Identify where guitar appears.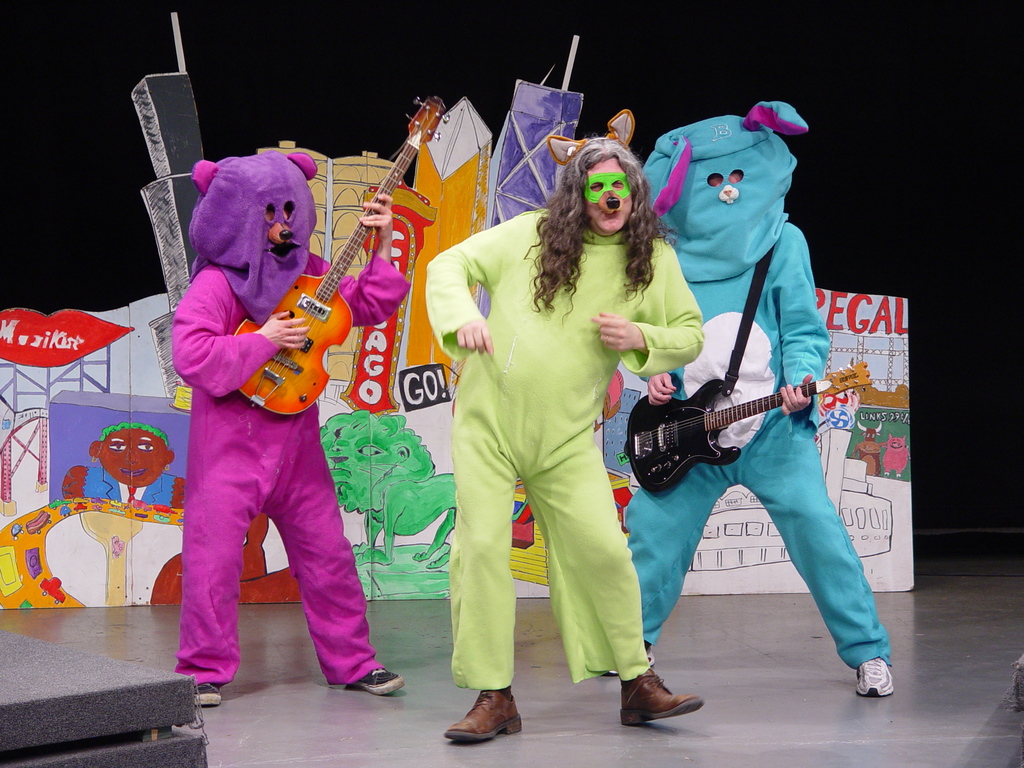
Appears at <region>617, 351, 830, 499</region>.
